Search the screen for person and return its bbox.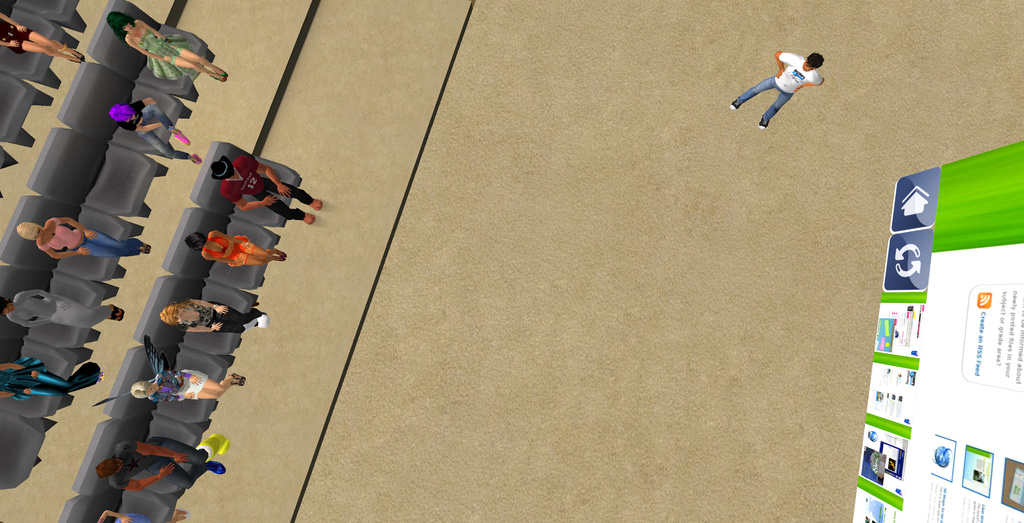
Found: <region>209, 155, 321, 225</region>.
